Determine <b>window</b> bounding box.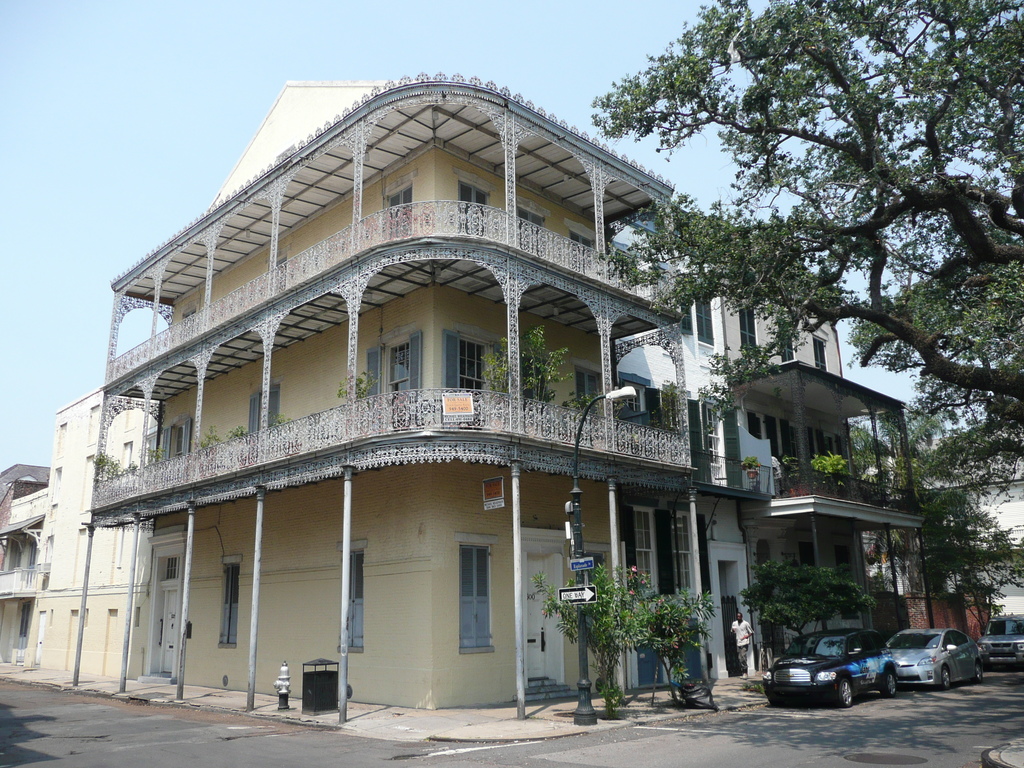
Determined: [456, 186, 490, 236].
